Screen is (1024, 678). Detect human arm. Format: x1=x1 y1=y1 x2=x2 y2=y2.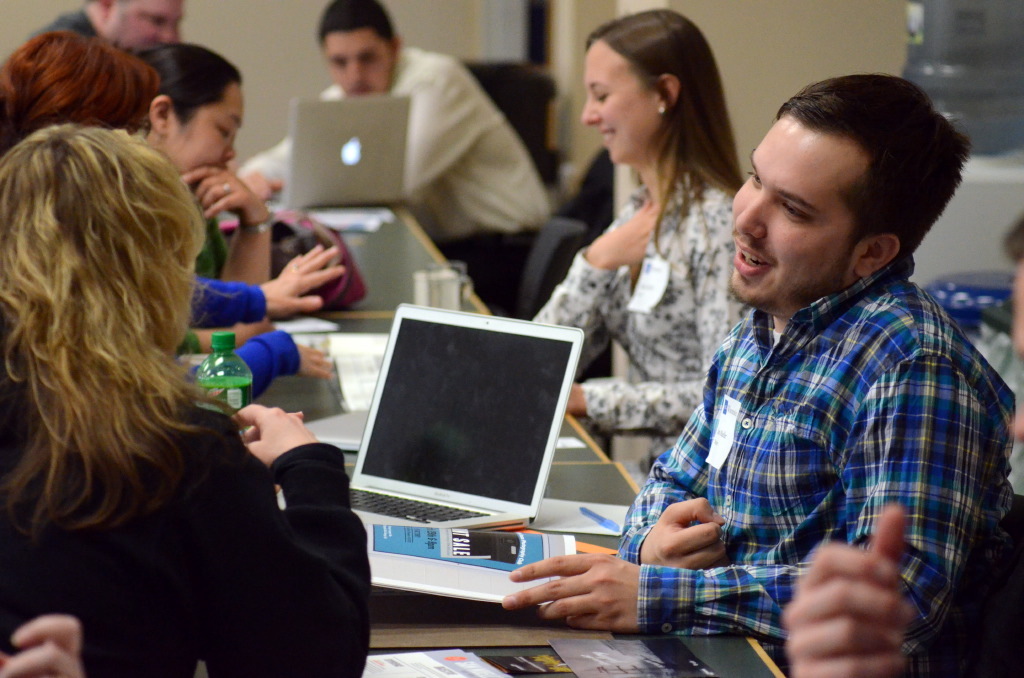
x1=240 y1=159 x2=285 y2=195.
